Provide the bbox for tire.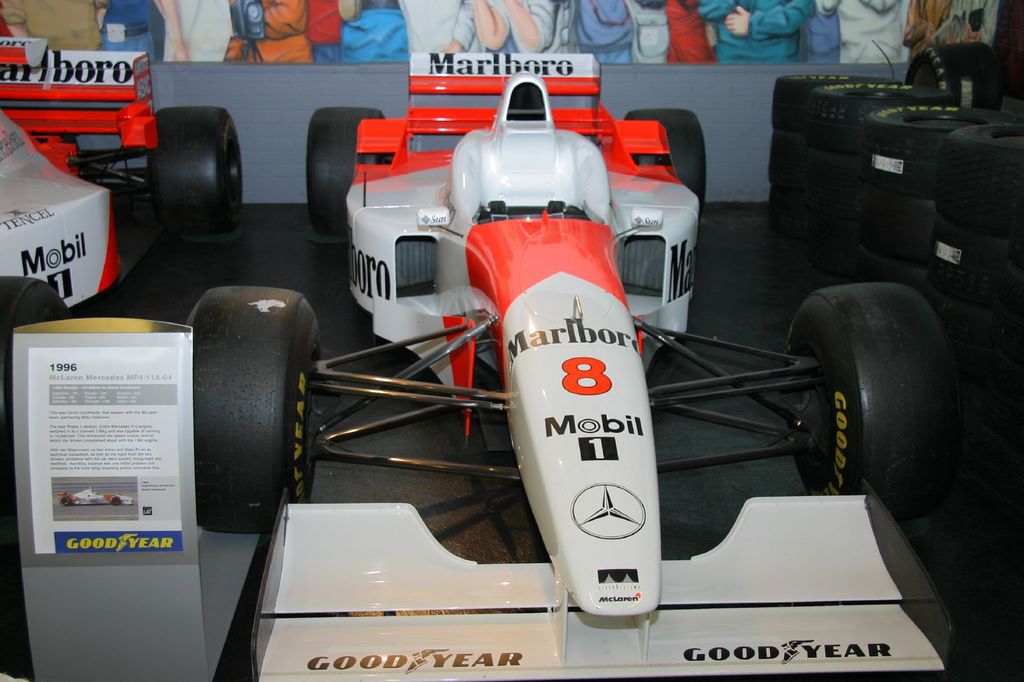
Rect(789, 279, 964, 521).
